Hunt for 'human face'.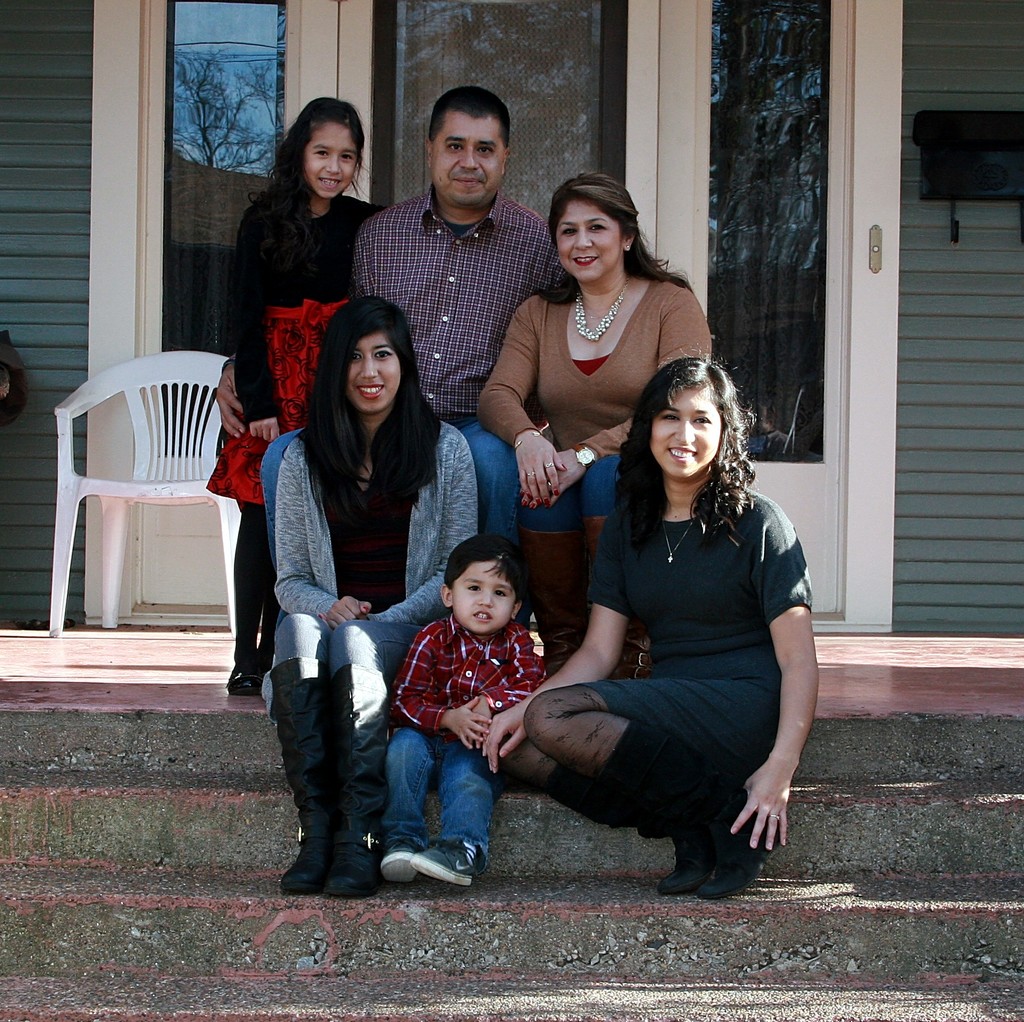
Hunted down at Rect(303, 118, 356, 200).
